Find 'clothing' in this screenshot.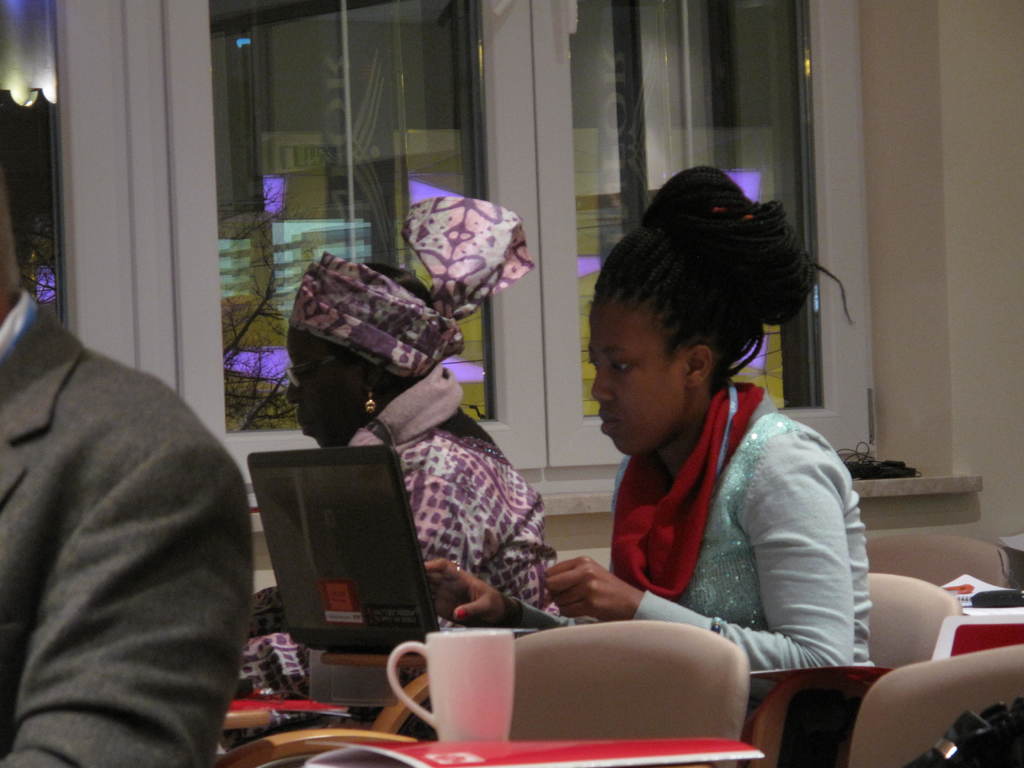
The bounding box for 'clothing' is <box>209,358,563,755</box>.
